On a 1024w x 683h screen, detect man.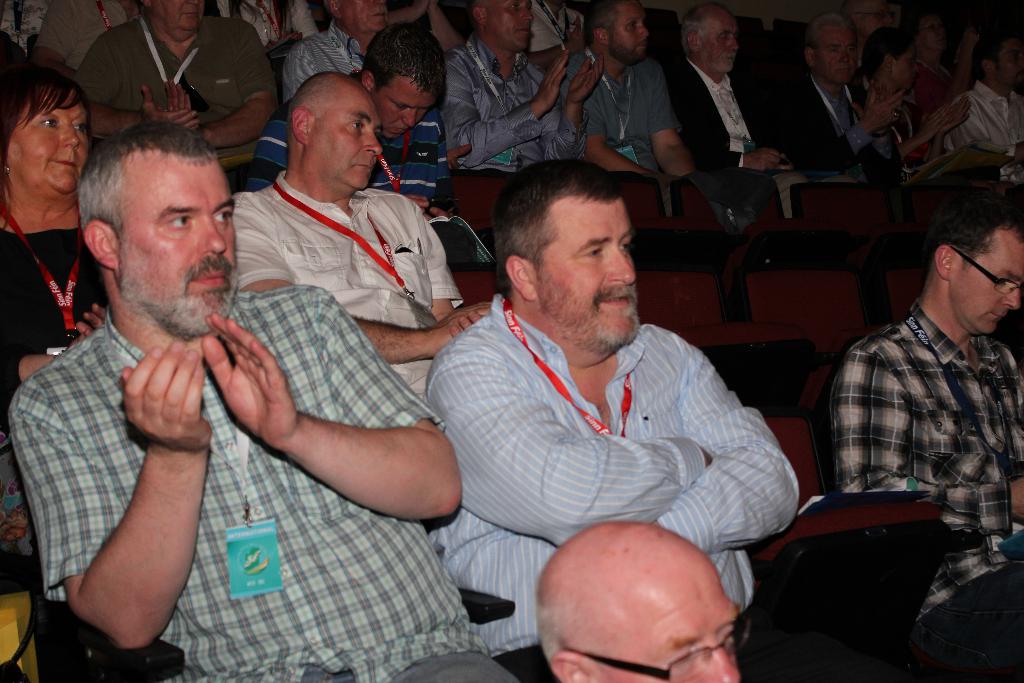
box(538, 522, 742, 682).
